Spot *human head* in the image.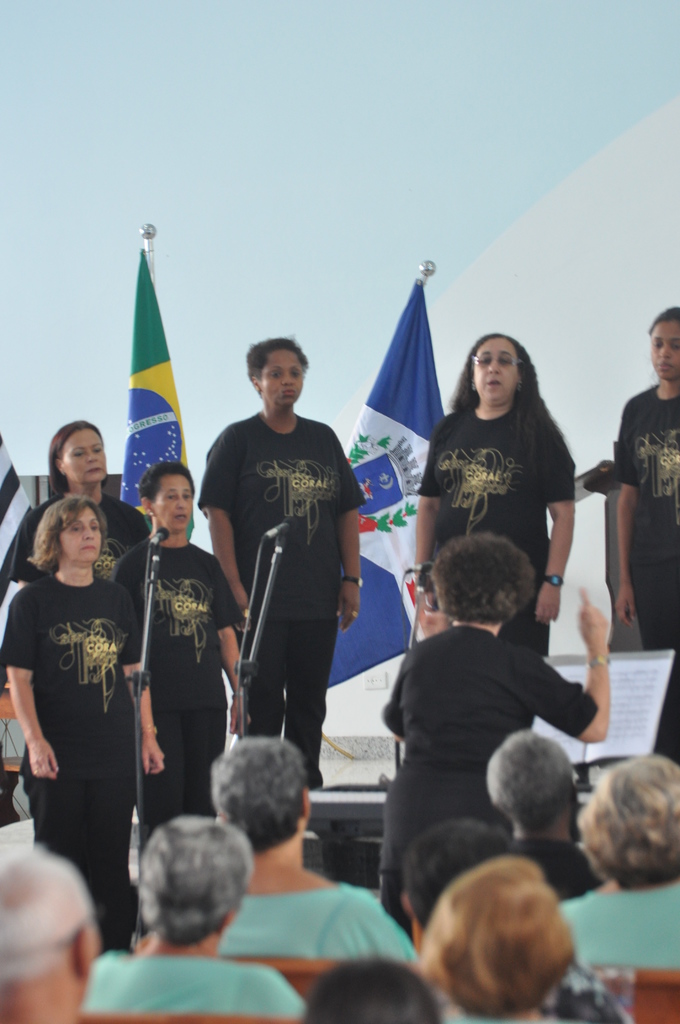
*human head* found at [x1=110, y1=832, x2=245, y2=954].
